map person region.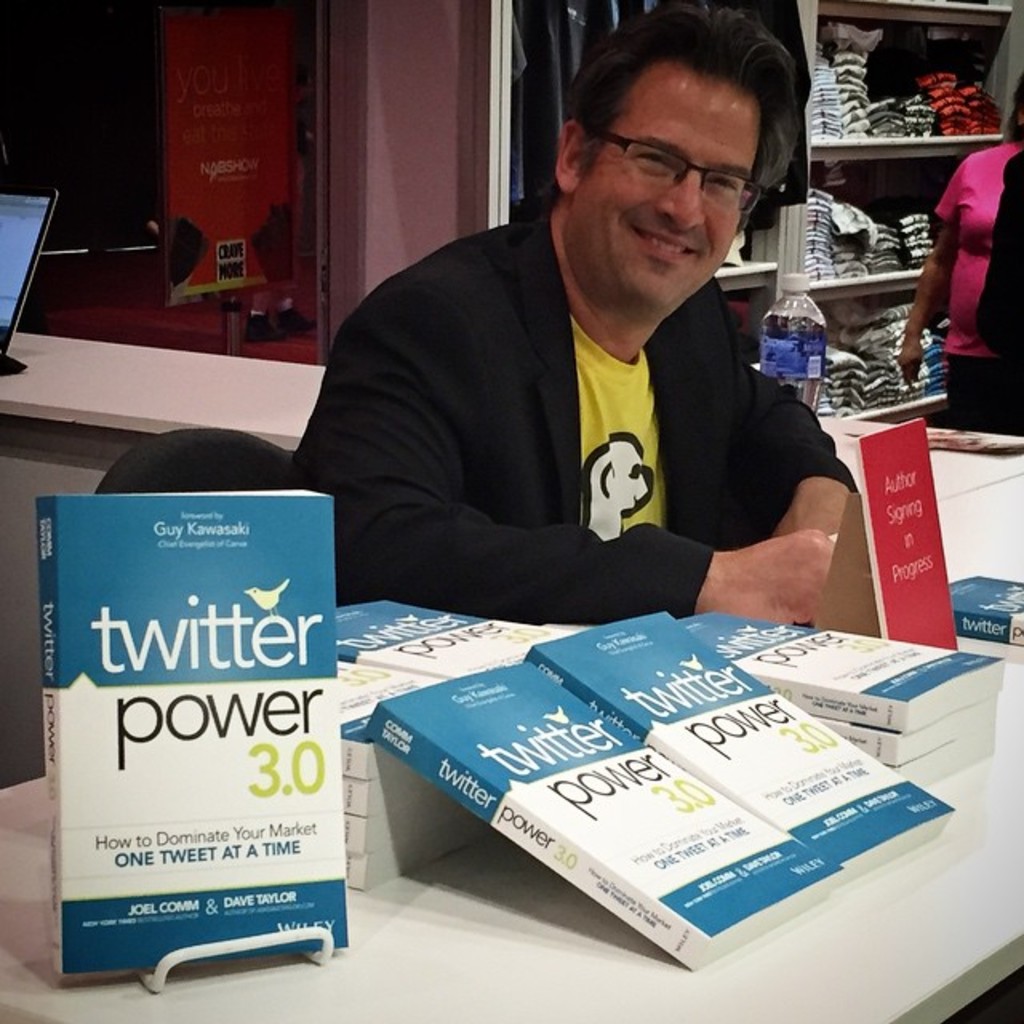
Mapped to (x1=342, y1=43, x2=885, y2=654).
